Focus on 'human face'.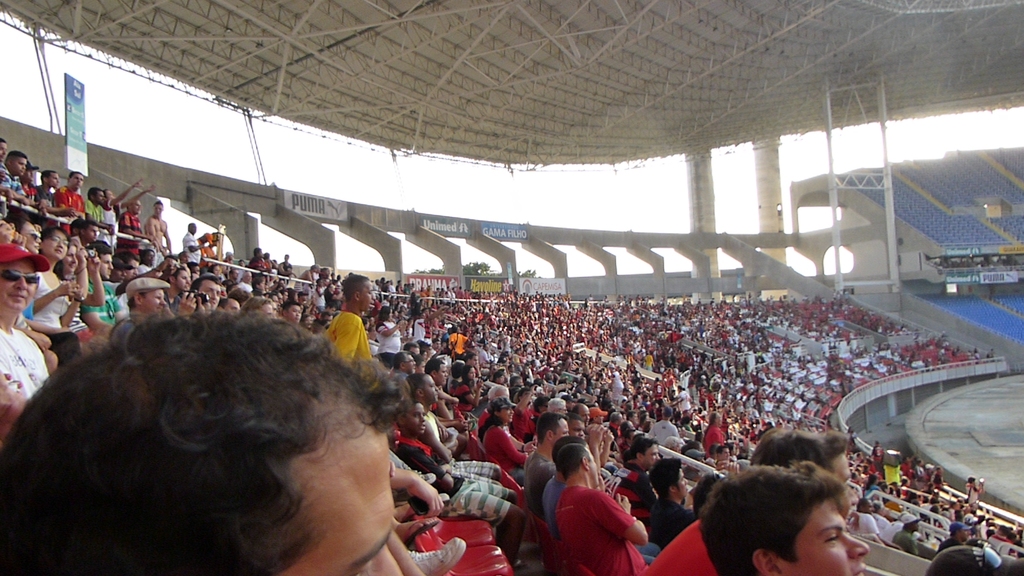
Focused at x1=44, y1=230, x2=72, y2=263.
